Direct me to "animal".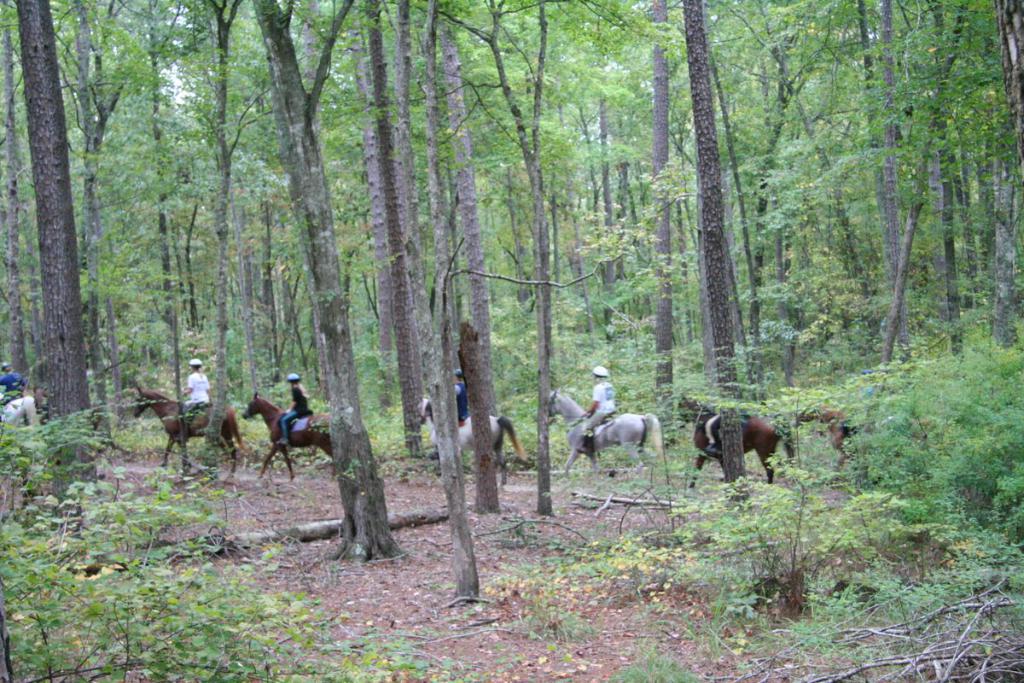
Direction: 2, 389, 44, 467.
